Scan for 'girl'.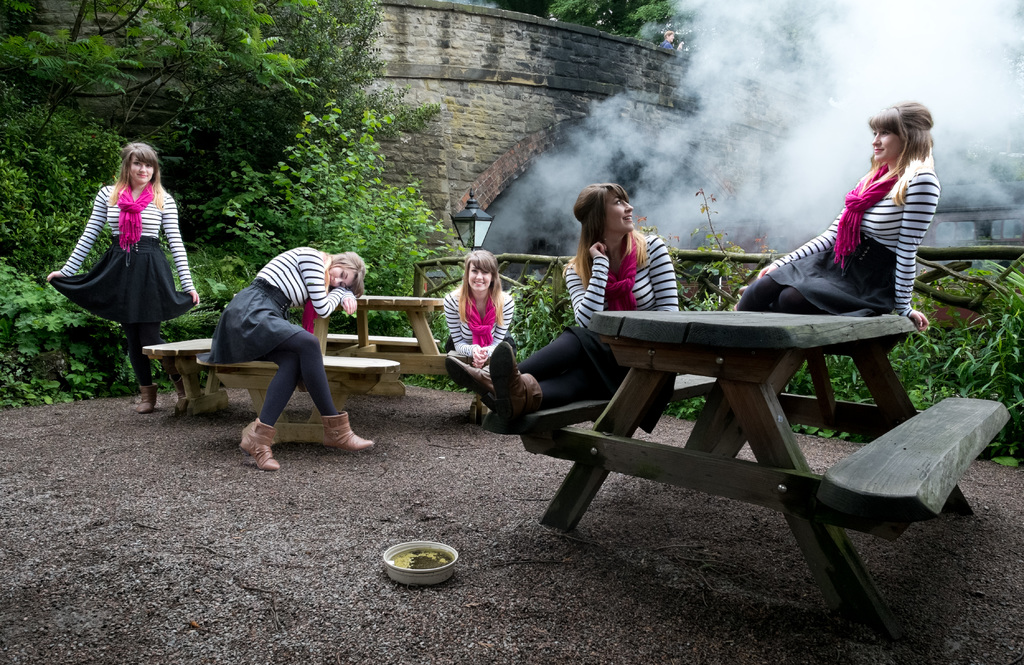
Scan result: region(443, 182, 683, 420).
